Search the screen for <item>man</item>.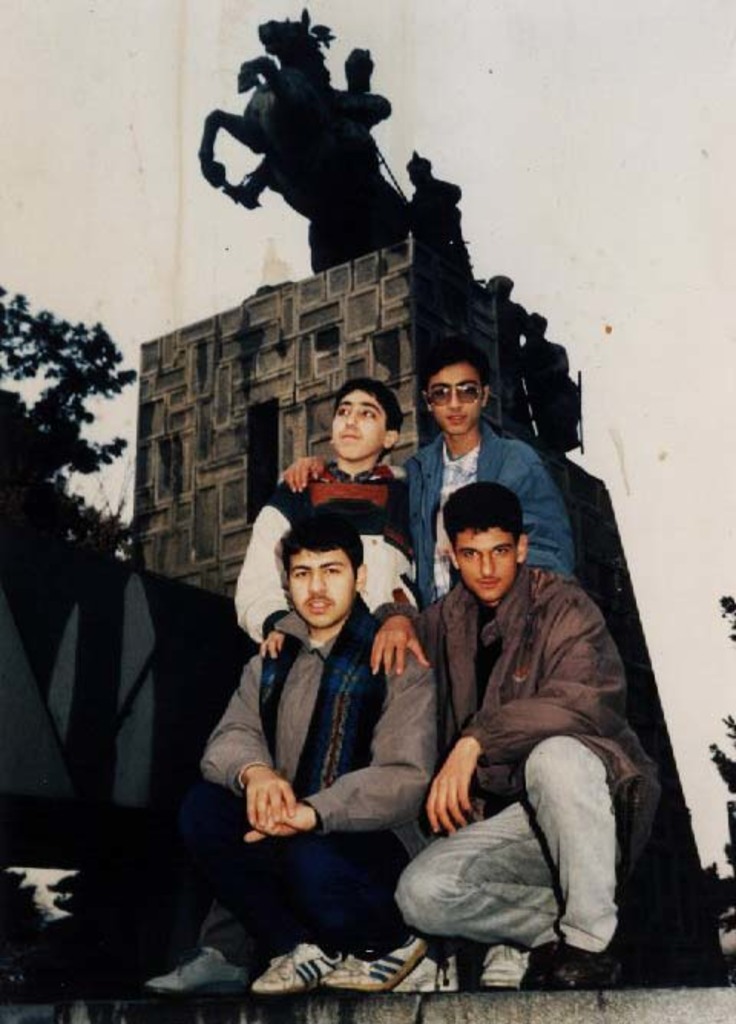
Found at 281/356/566/989.
